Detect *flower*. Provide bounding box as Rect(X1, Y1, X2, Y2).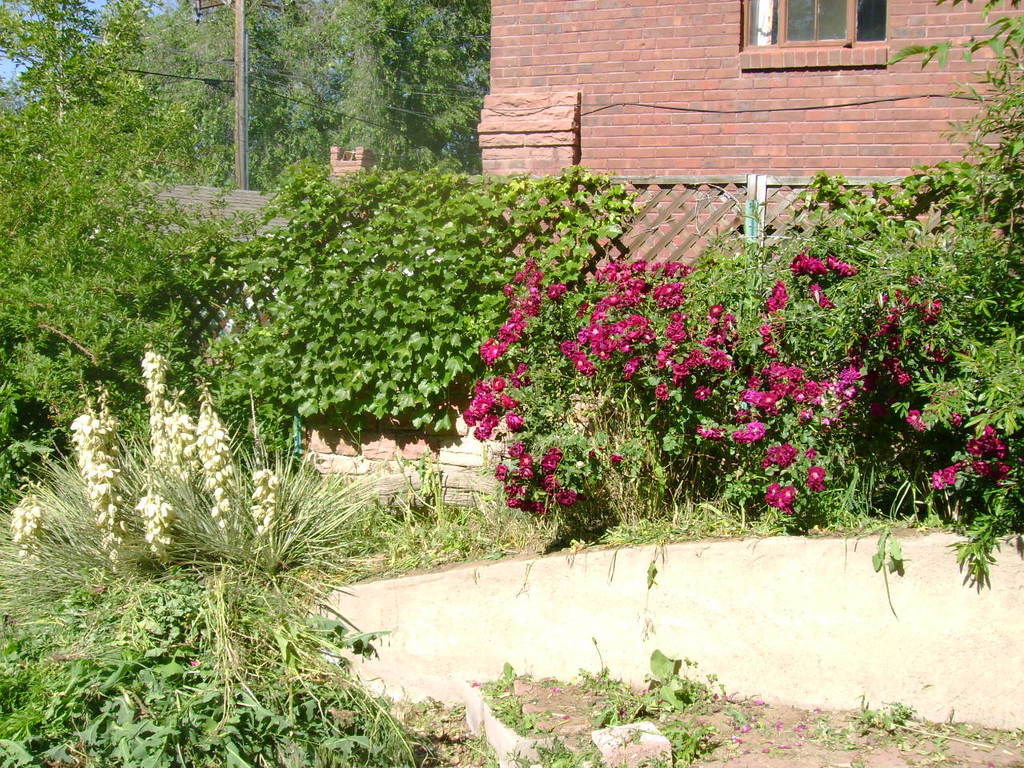
Rect(571, 354, 593, 375).
